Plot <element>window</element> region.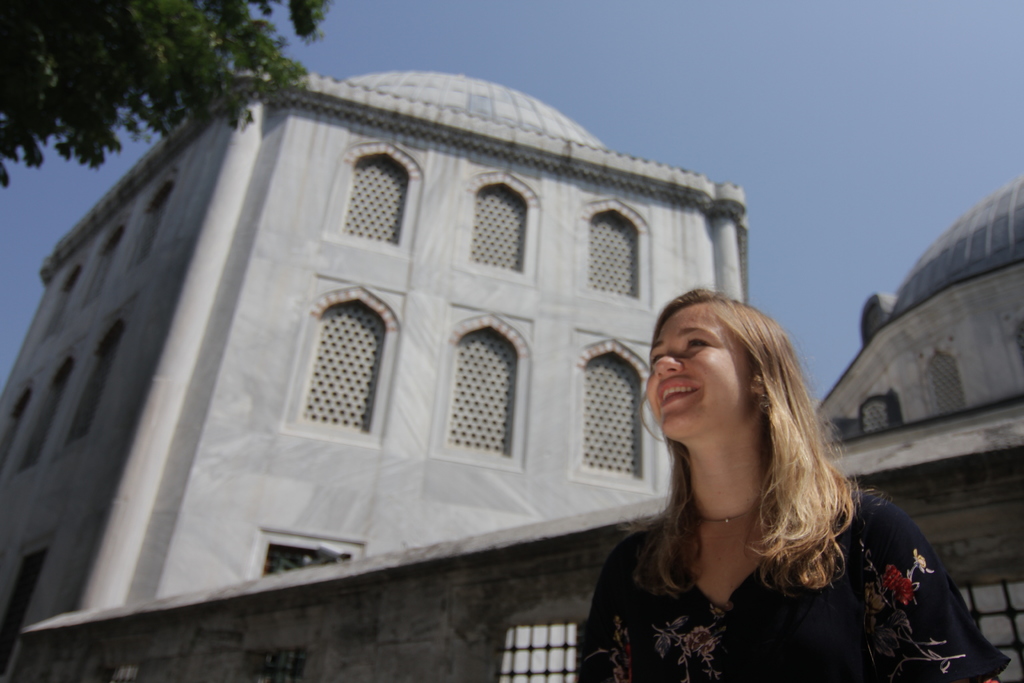
Plotted at box(921, 354, 967, 409).
